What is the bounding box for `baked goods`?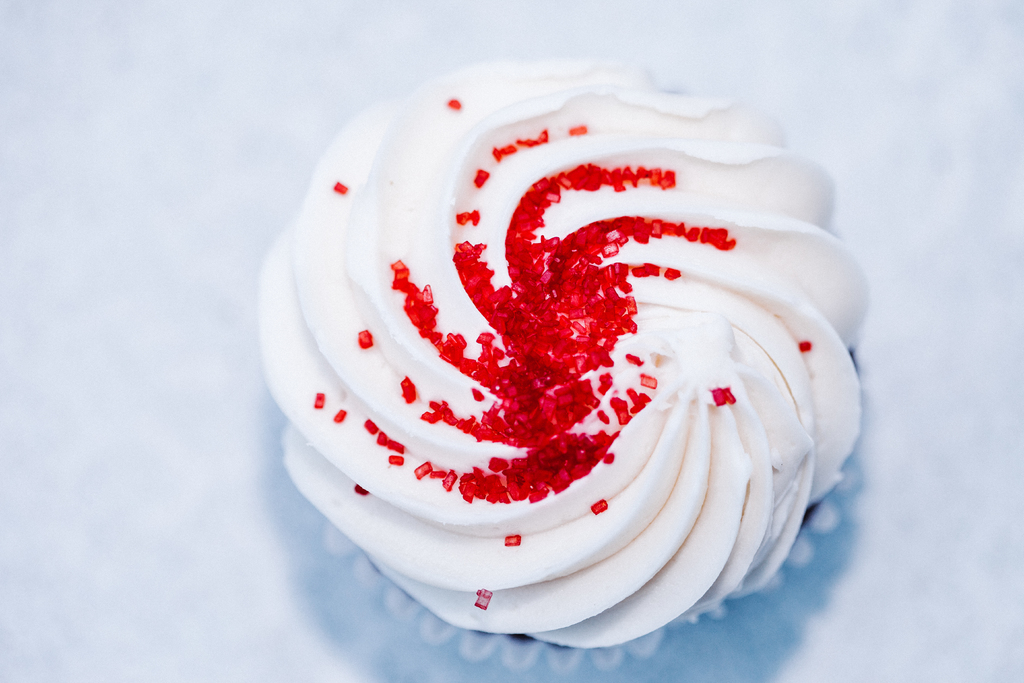
detection(249, 48, 874, 664).
